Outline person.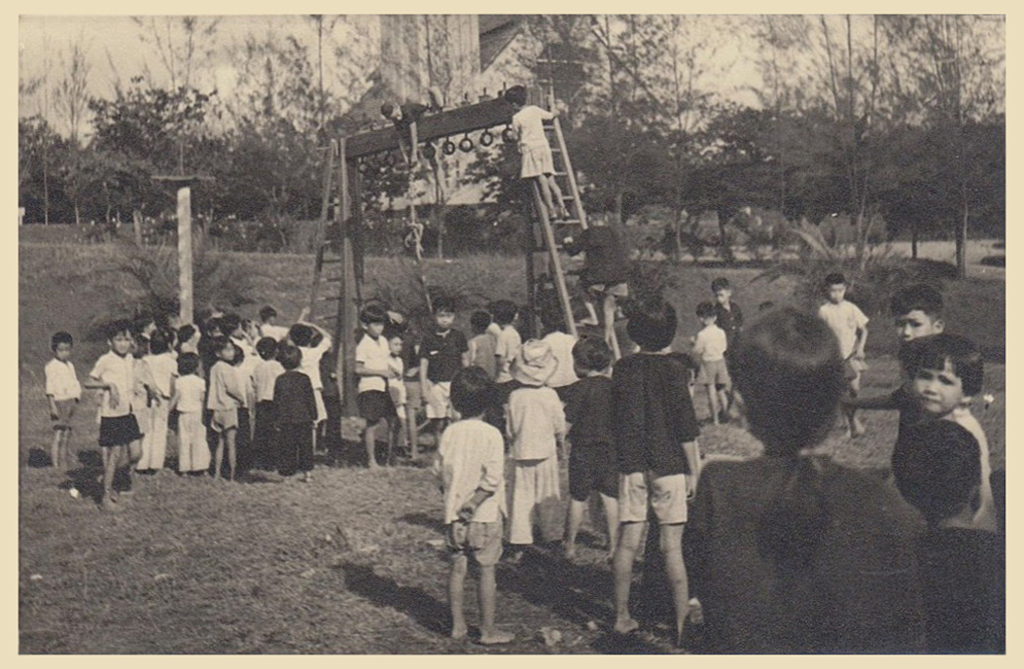
Outline: 504:81:567:222.
